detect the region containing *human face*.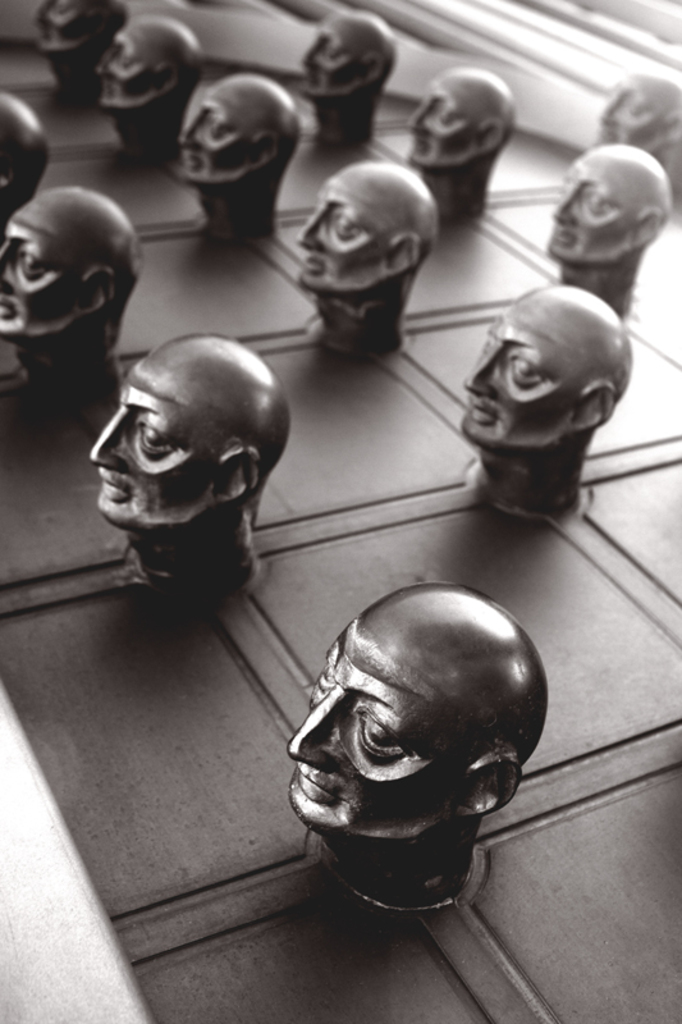
454/296/571/442.
